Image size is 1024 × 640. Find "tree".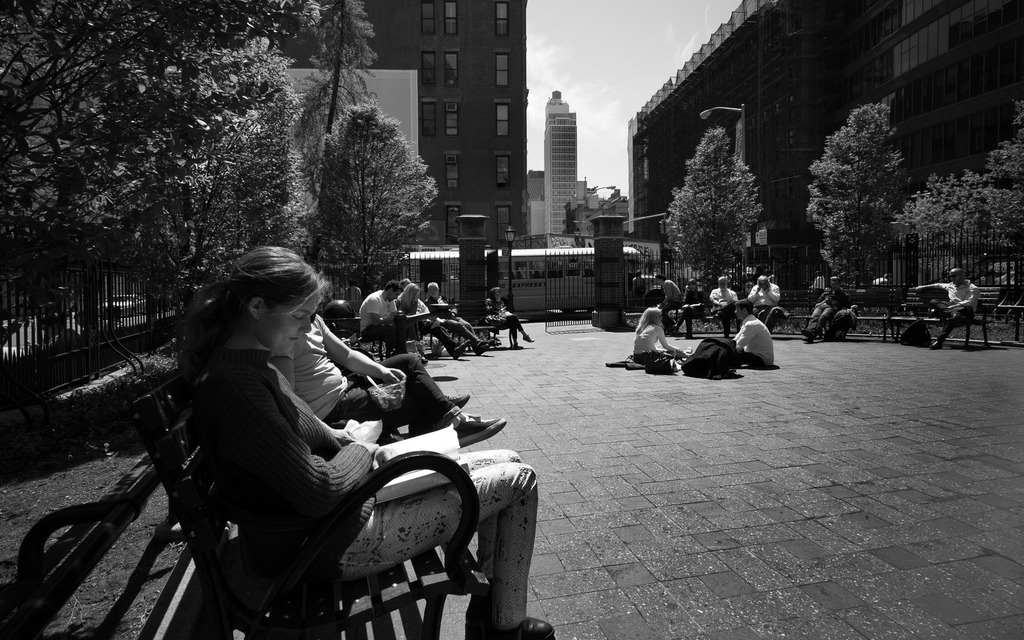
box=[1, 0, 388, 404].
